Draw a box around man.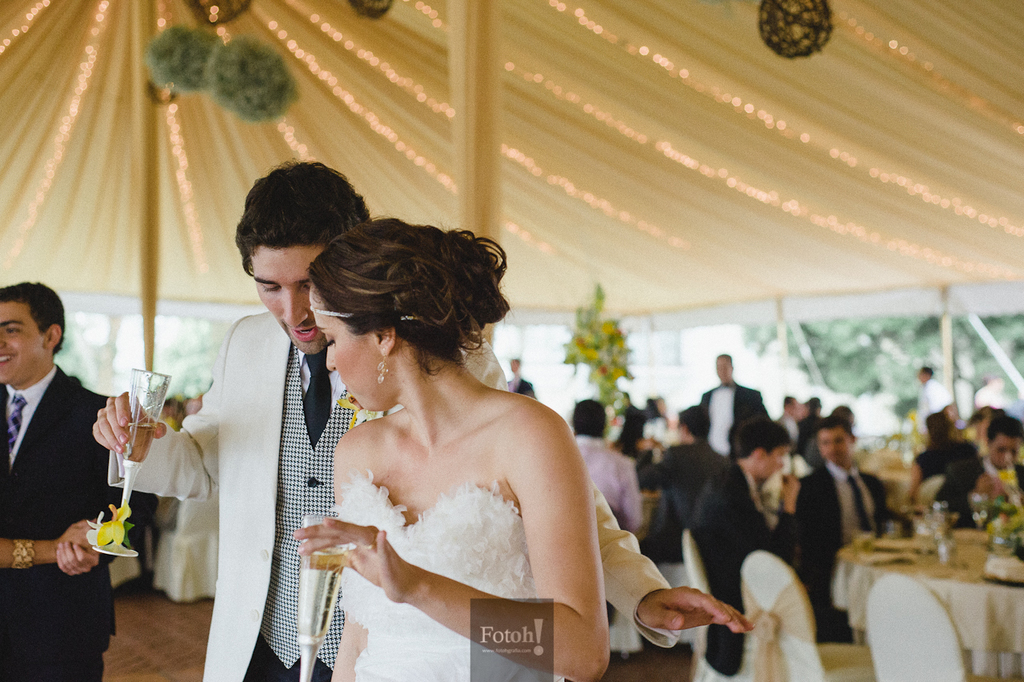
rect(790, 411, 890, 617).
